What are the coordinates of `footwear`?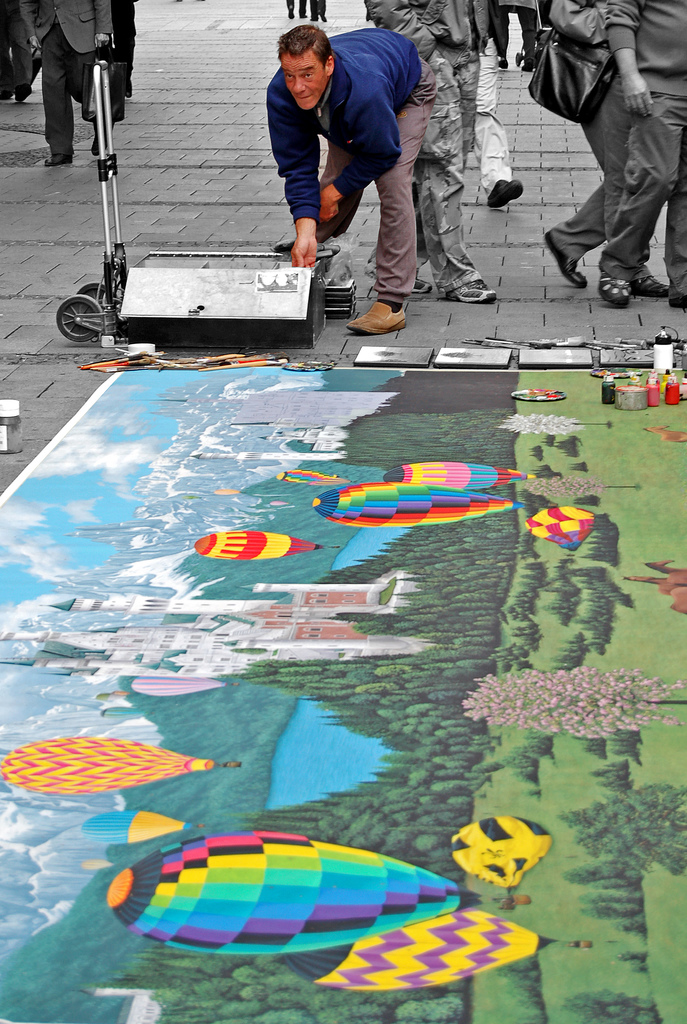
box=[362, 266, 435, 296].
